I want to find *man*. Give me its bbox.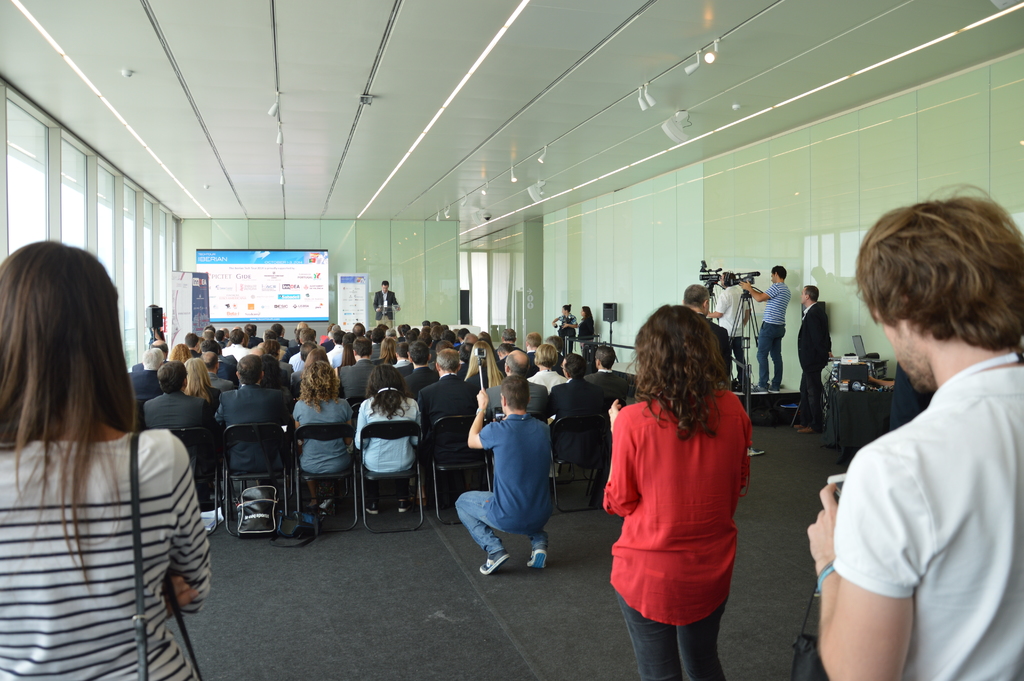
{"left": 795, "top": 288, "right": 833, "bottom": 434}.
